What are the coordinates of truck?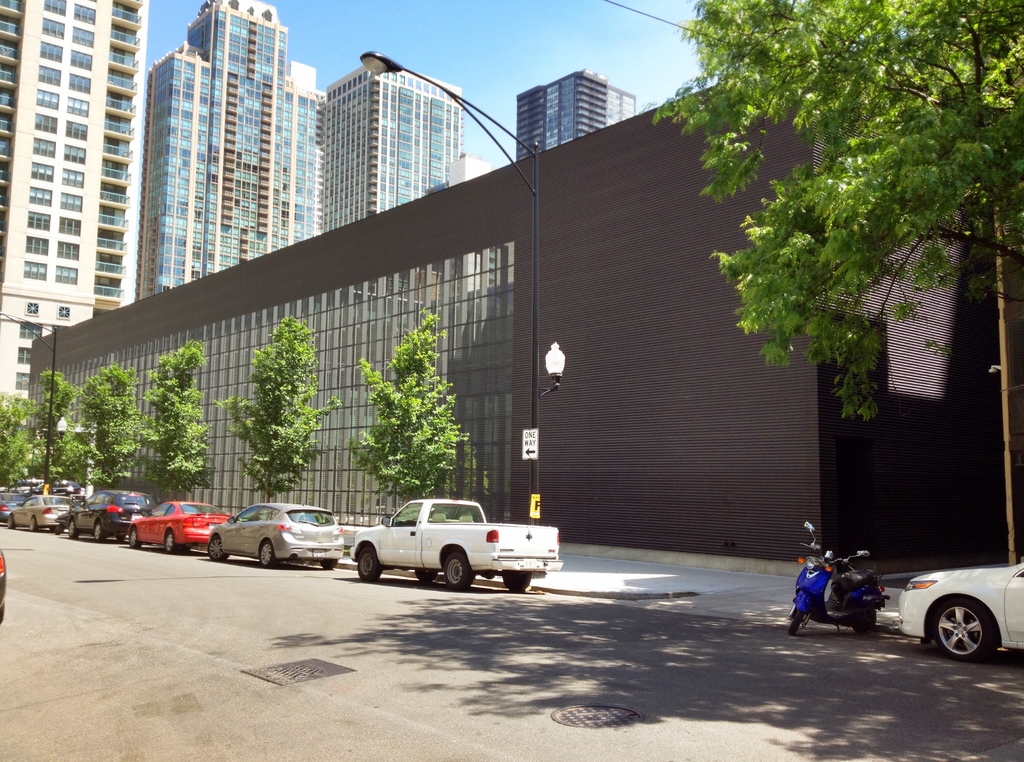
<bbox>337, 501, 564, 598</bbox>.
